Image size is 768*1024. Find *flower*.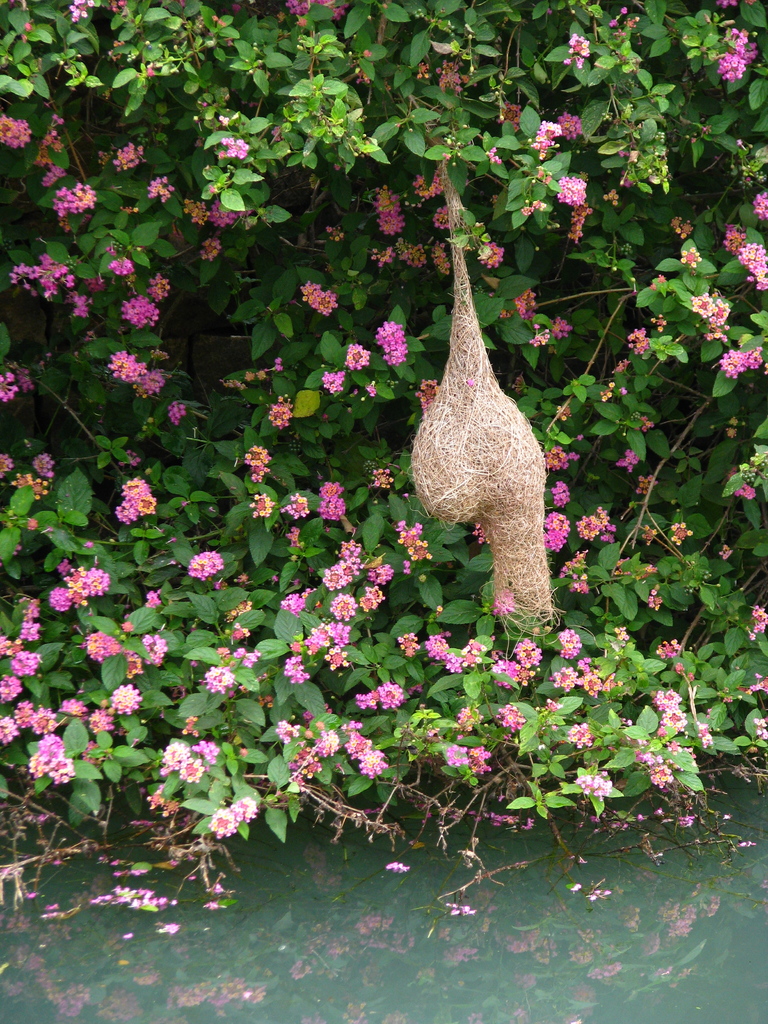
<bbox>146, 588, 167, 610</bbox>.
